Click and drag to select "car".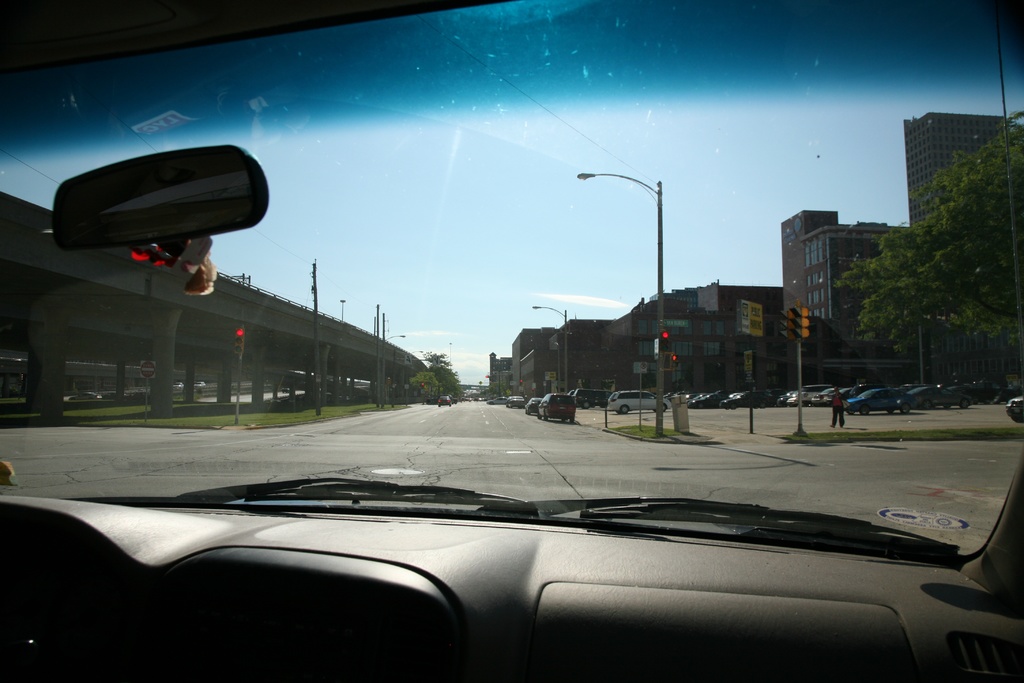
Selection: [0, 5, 1015, 682].
